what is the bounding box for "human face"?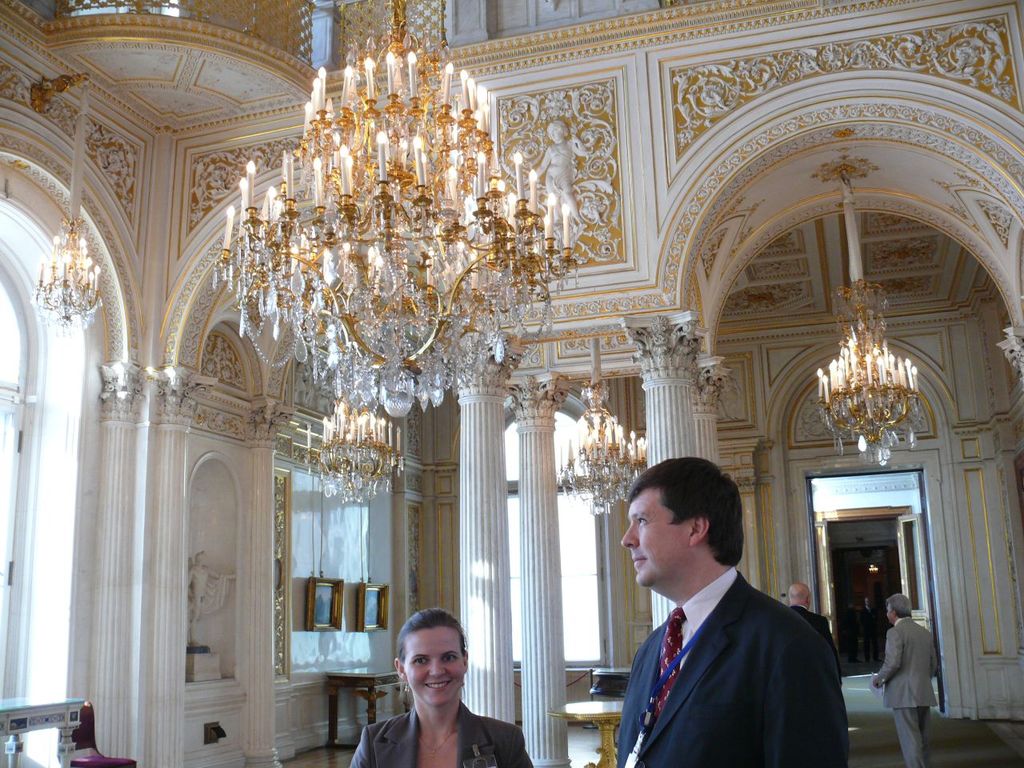
bbox=[395, 632, 466, 714].
